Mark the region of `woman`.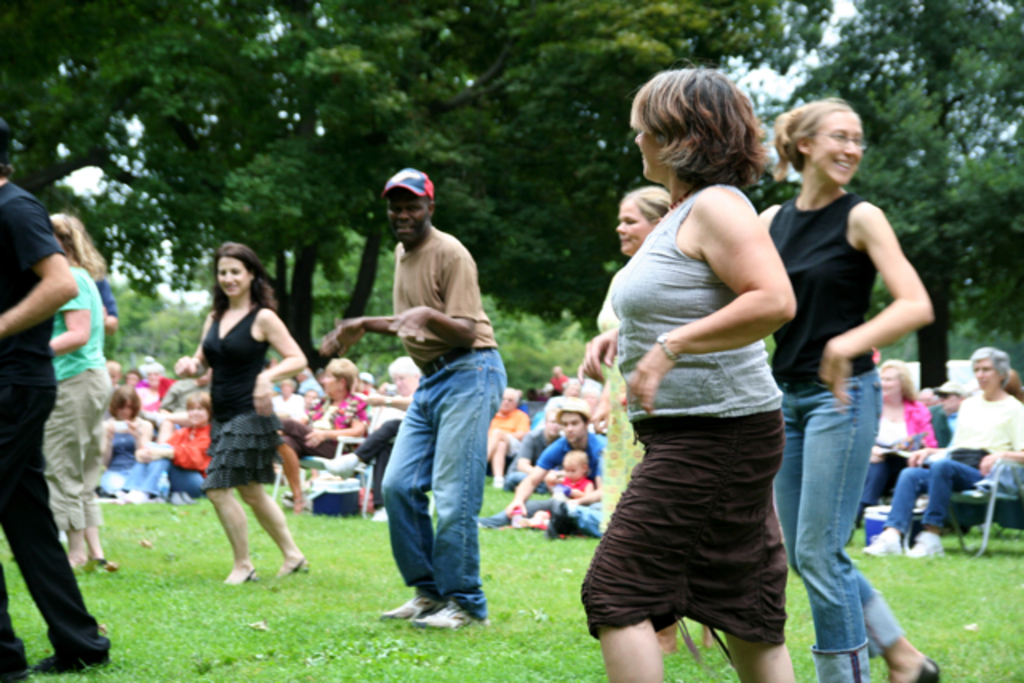
Region: detection(590, 192, 674, 651).
